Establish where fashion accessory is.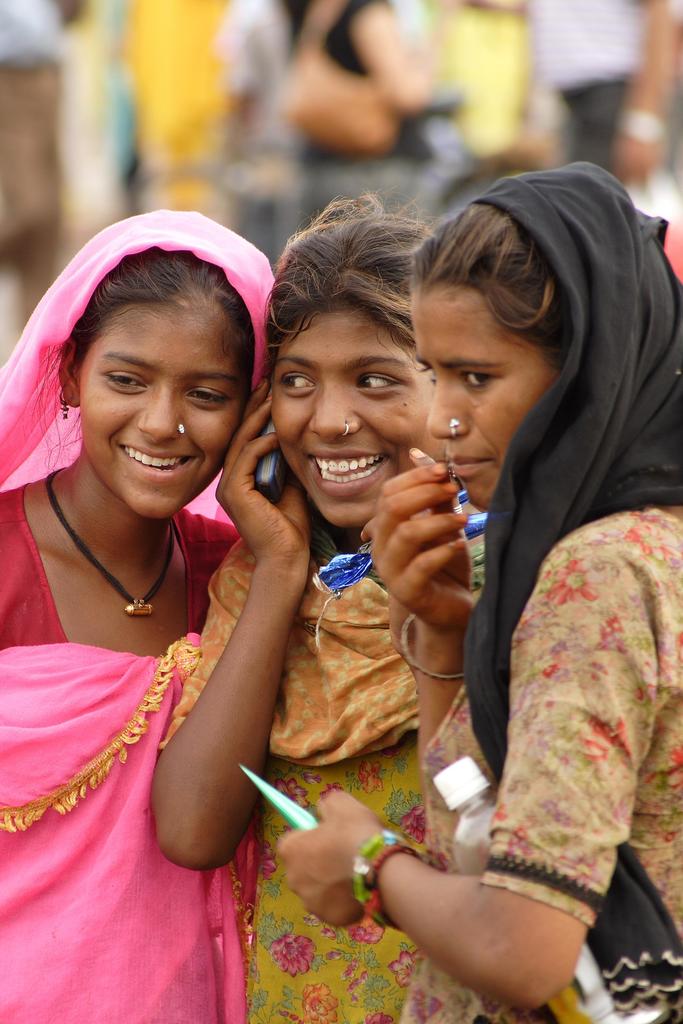
Established at box(450, 417, 466, 435).
